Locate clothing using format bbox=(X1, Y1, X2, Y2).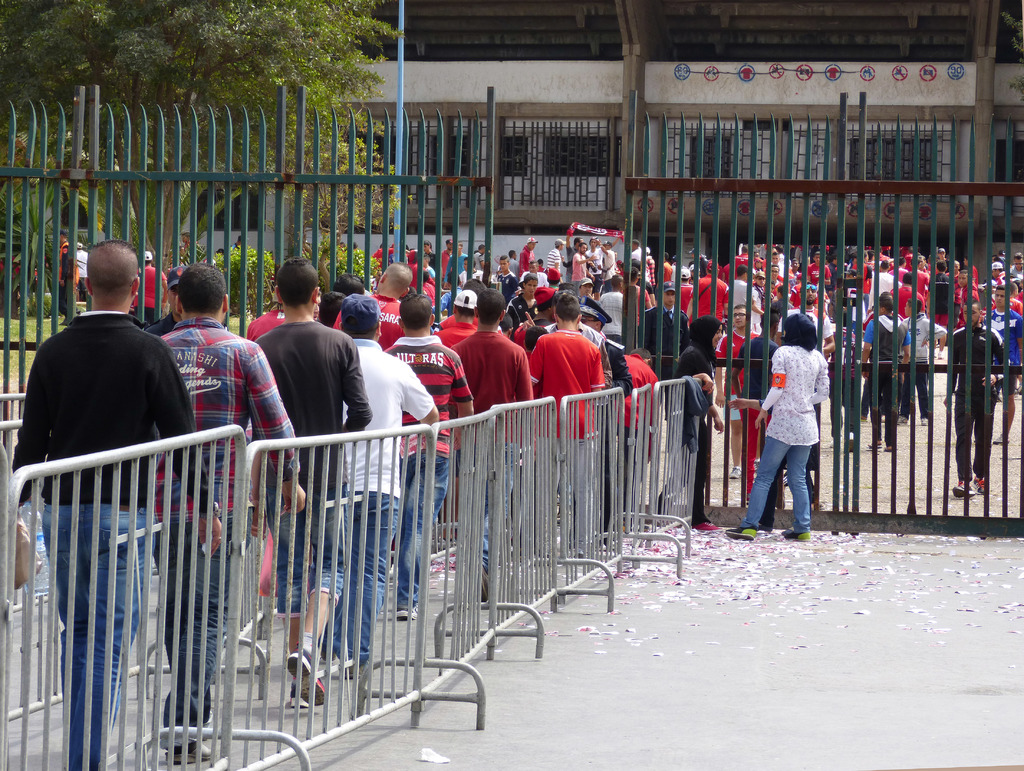
bbox=(435, 312, 481, 350).
